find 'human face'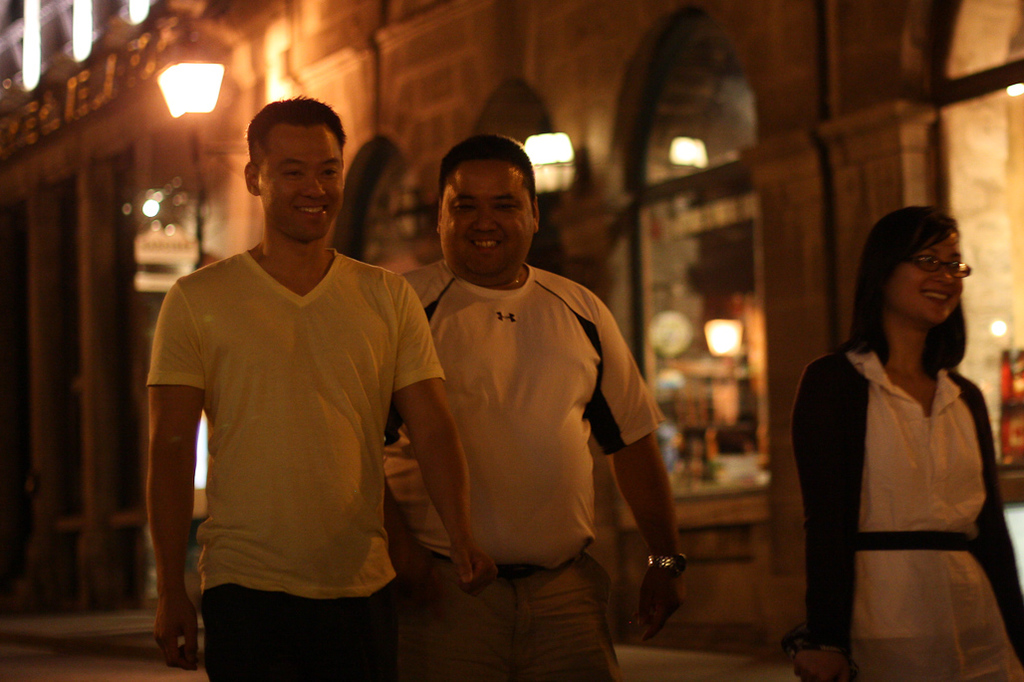
region(437, 160, 533, 279)
